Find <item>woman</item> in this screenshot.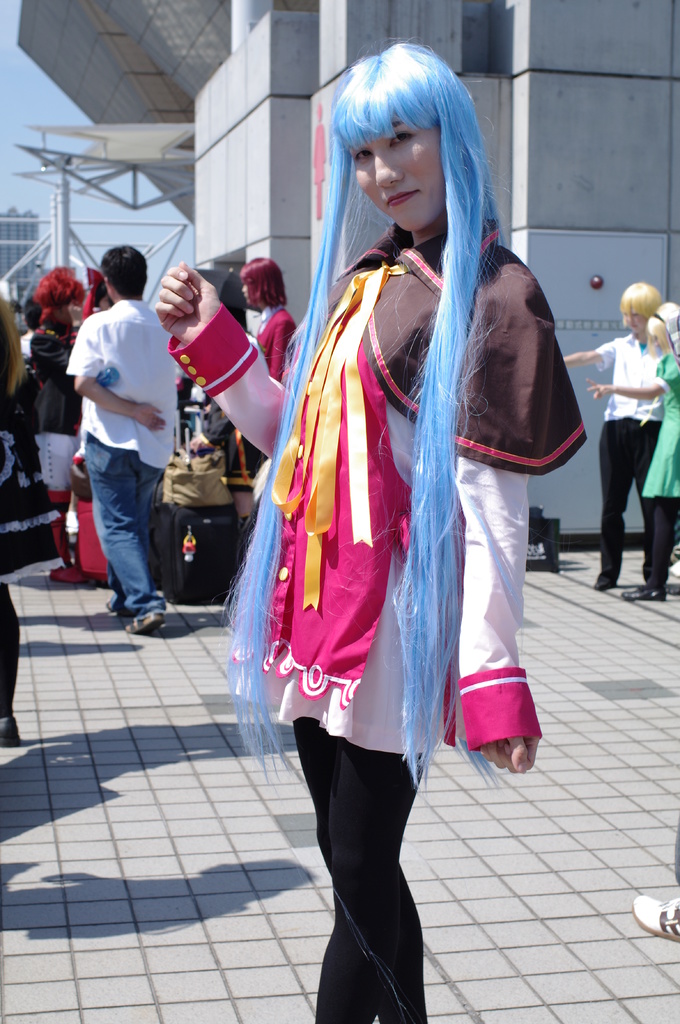
The bounding box for <item>woman</item> is bbox=(152, 38, 583, 1023).
